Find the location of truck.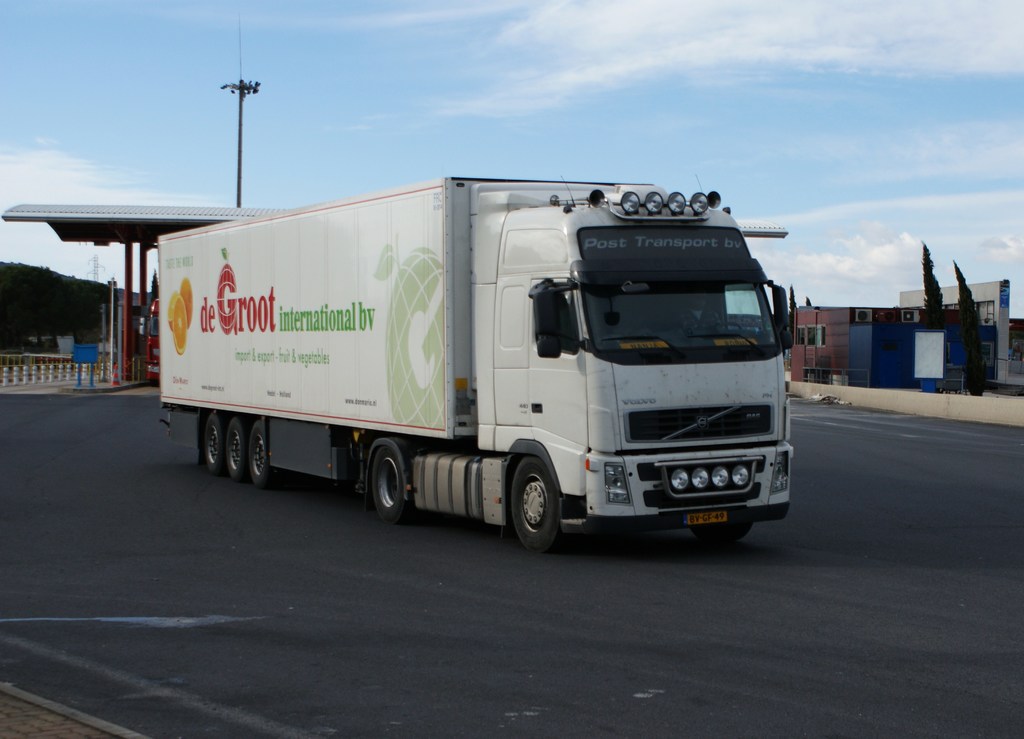
Location: Rect(154, 165, 799, 556).
